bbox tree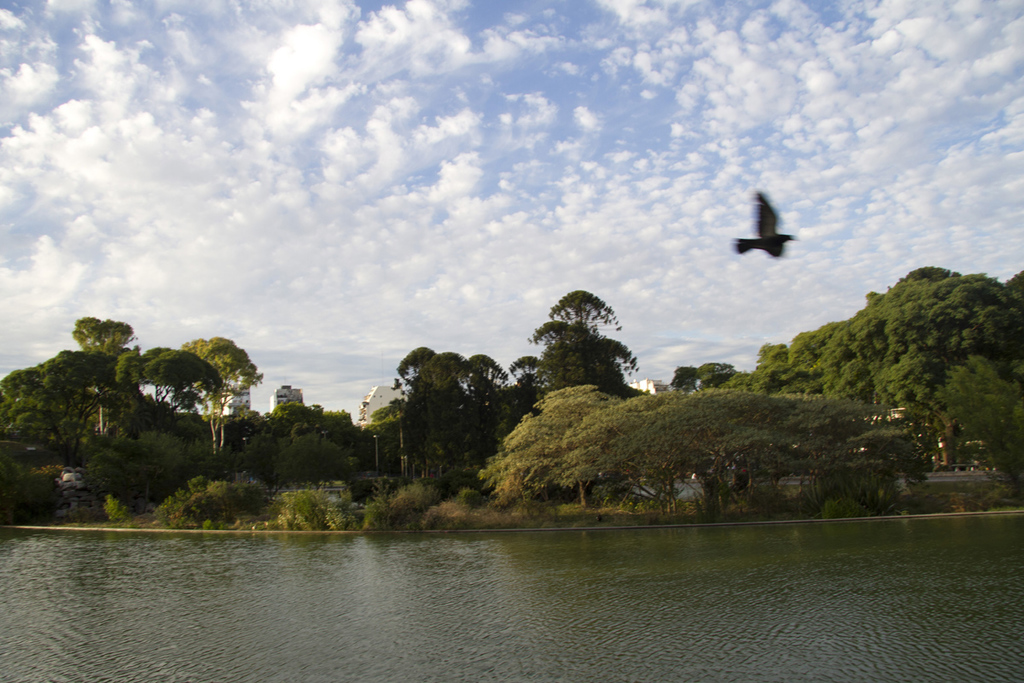
505/286/638/408
